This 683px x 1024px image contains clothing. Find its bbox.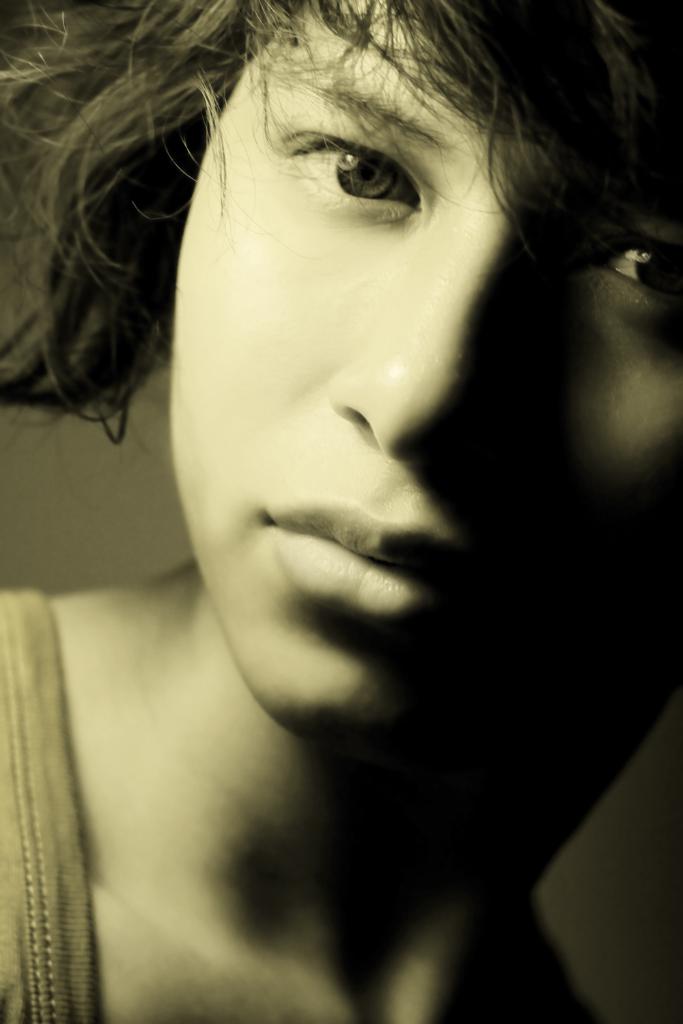
{"x1": 0, "y1": 591, "x2": 104, "y2": 1023}.
